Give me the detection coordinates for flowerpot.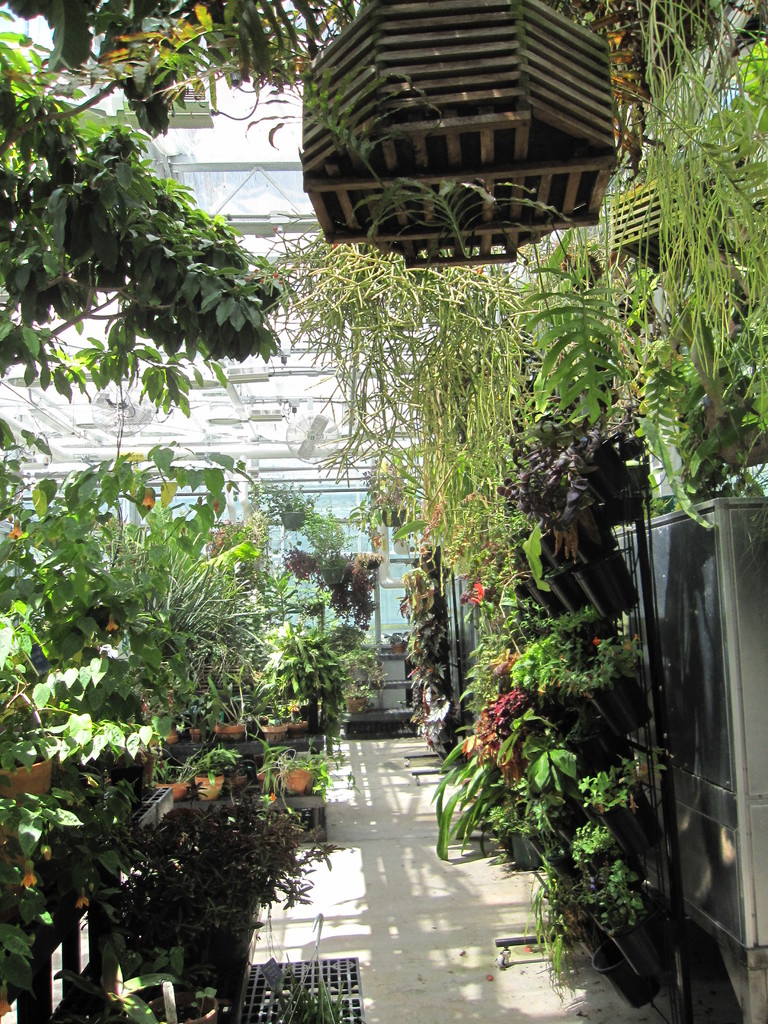
Rect(259, 769, 276, 796).
